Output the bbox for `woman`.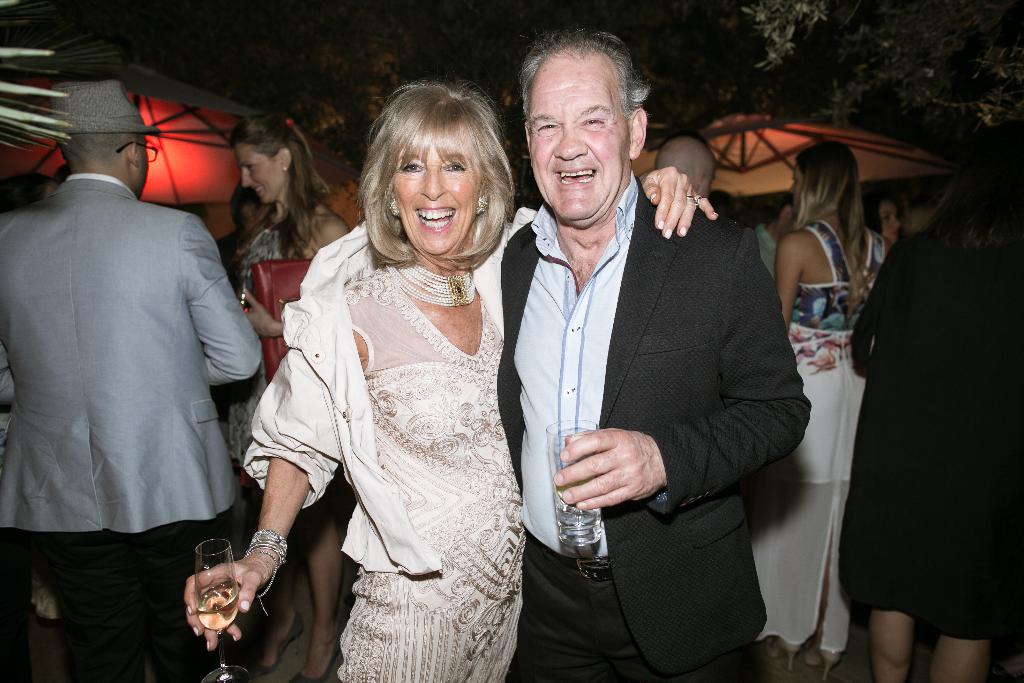
bbox=(184, 81, 717, 682).
